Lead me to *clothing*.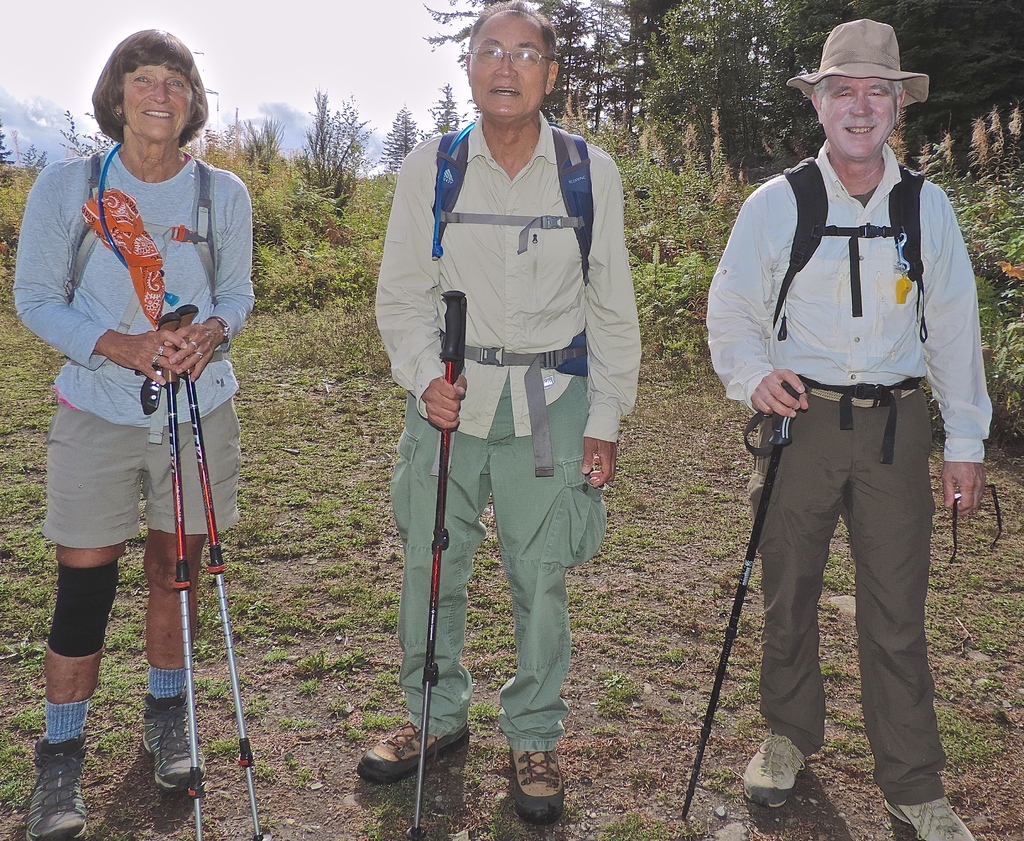
Lead to <region>6, 143, 258, 547</region>.
